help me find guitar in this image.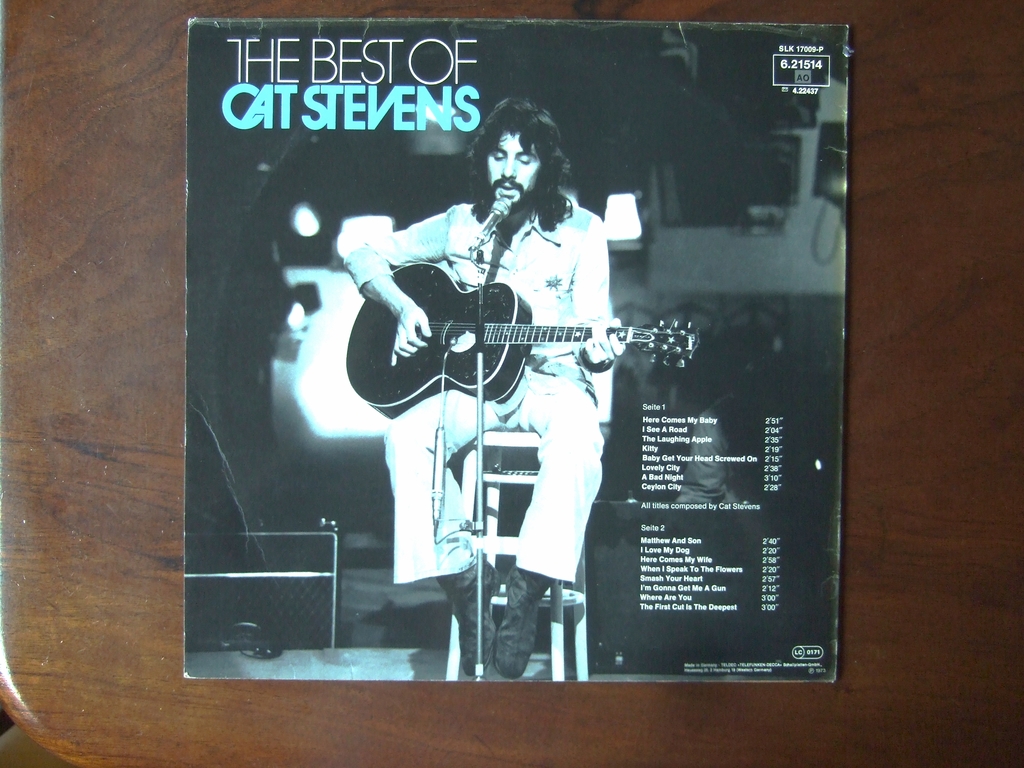
Found it: region(345, 257, 699, 422).
